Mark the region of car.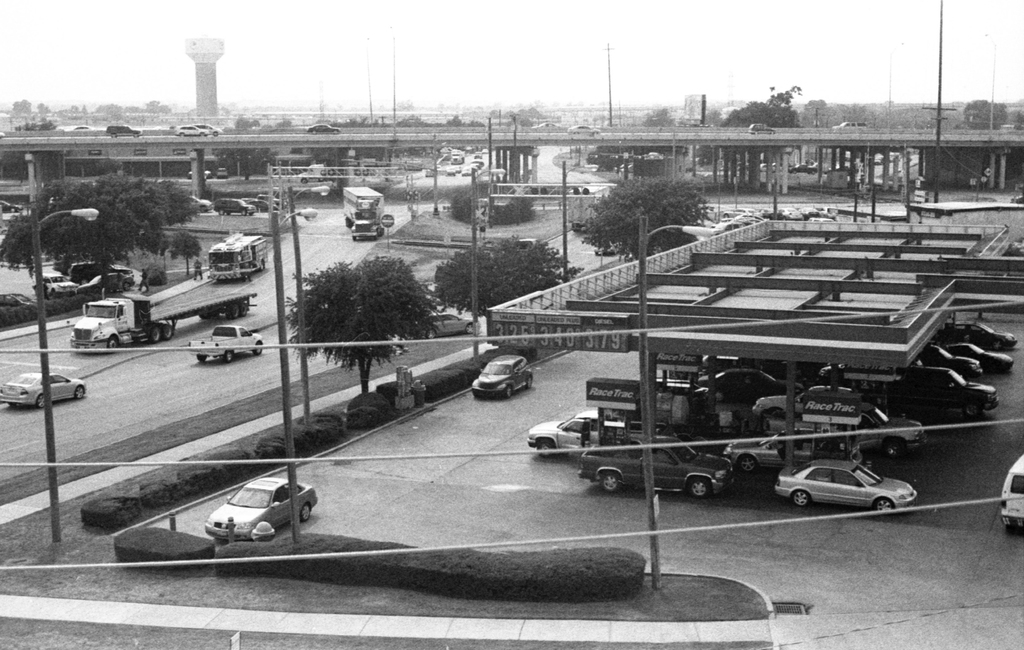
Region: [x1=174, y1=123, x2=205, y2=138].
